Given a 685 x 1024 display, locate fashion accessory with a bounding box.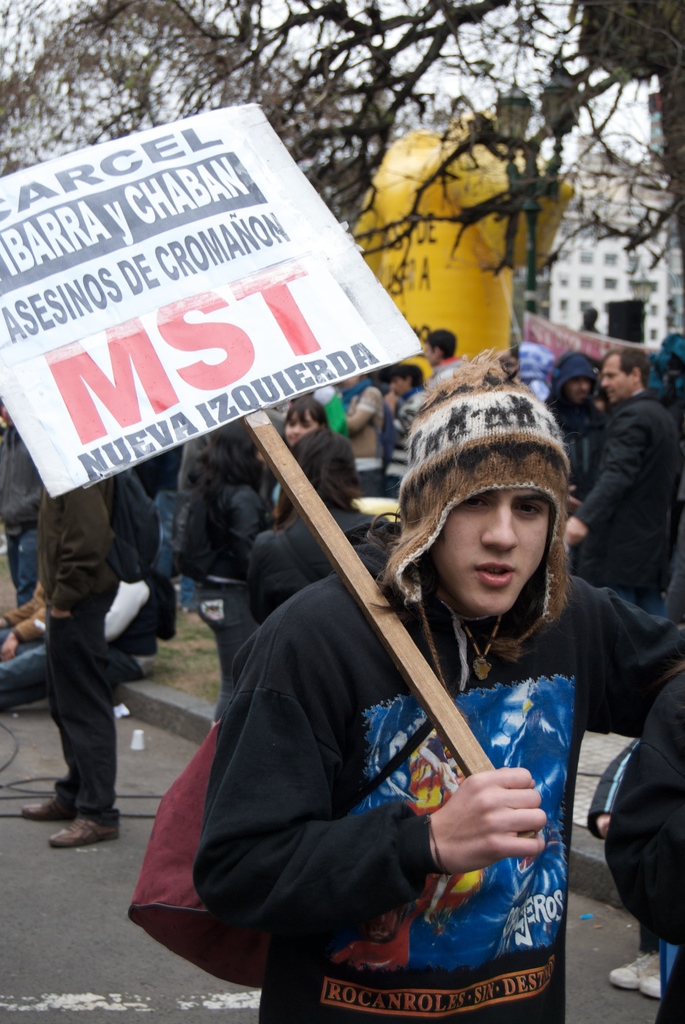
Located: select_region(108, 470, 160, 572).
